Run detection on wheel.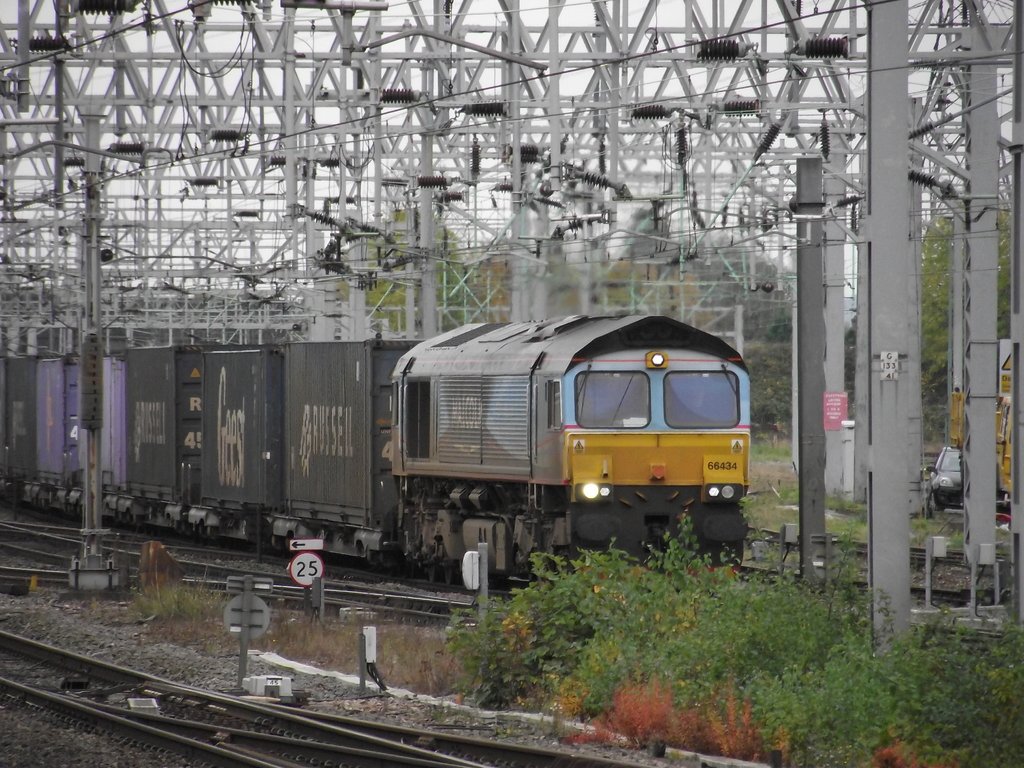
Result: <bbox>443, 566, 456, 587</bbox>.
